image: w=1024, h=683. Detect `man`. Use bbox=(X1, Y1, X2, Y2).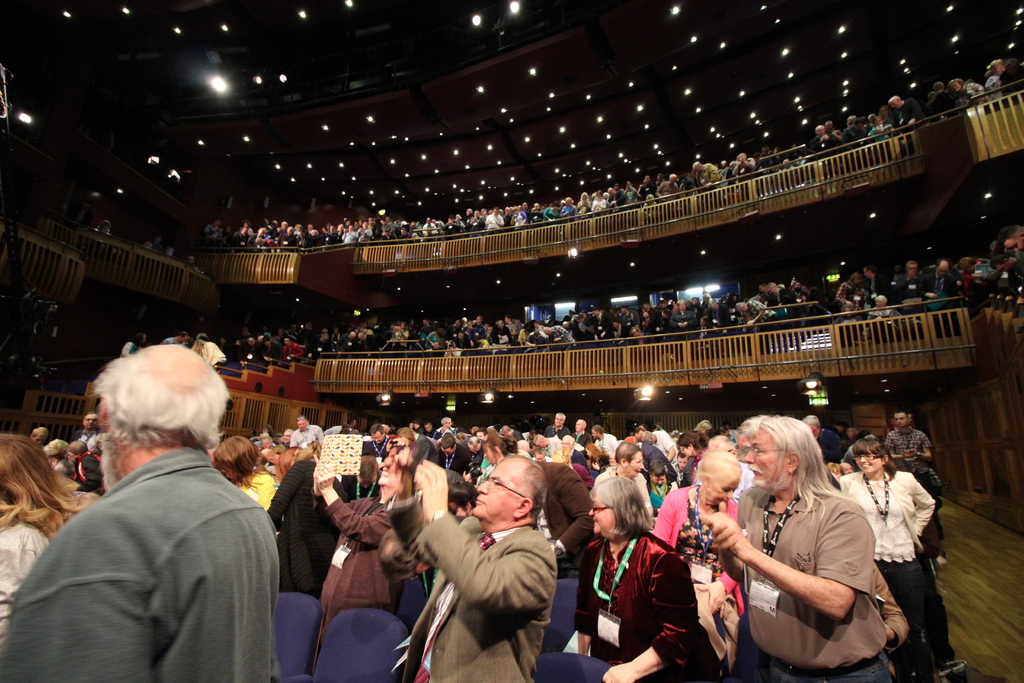
bbox=(280, 425, 296, 453).
